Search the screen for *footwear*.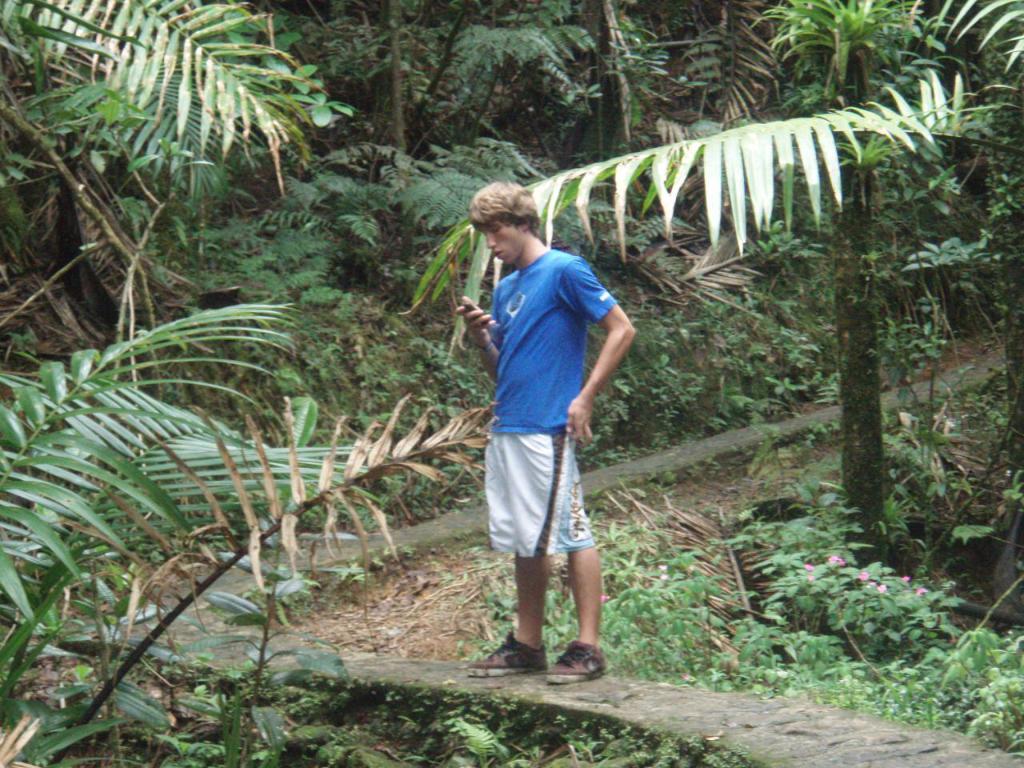
Found at <region>546, 637, 609, 685</region>.
